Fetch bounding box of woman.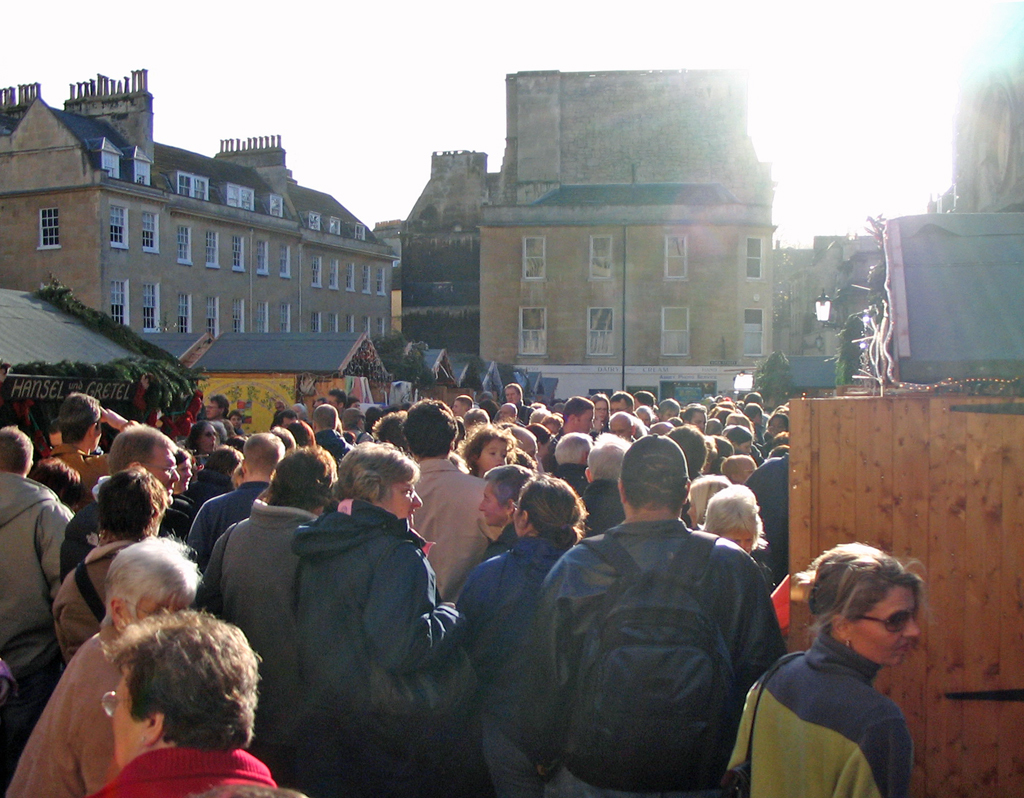
Bbox: Rect(74, 604, 337, 797).
